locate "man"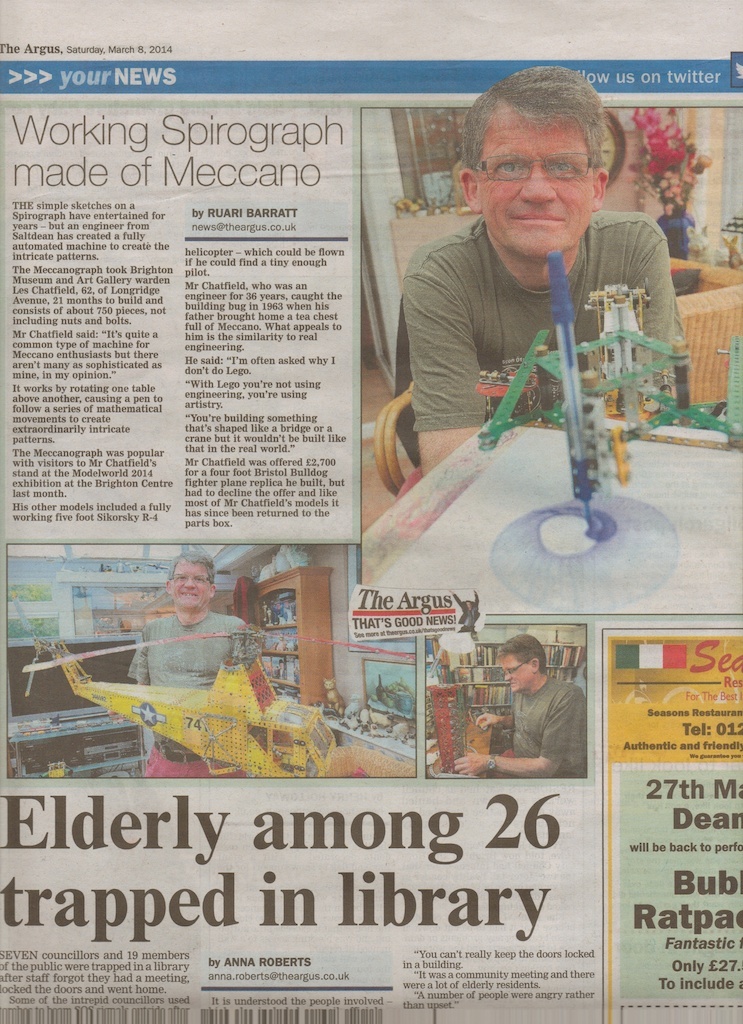
452/632/589/780
